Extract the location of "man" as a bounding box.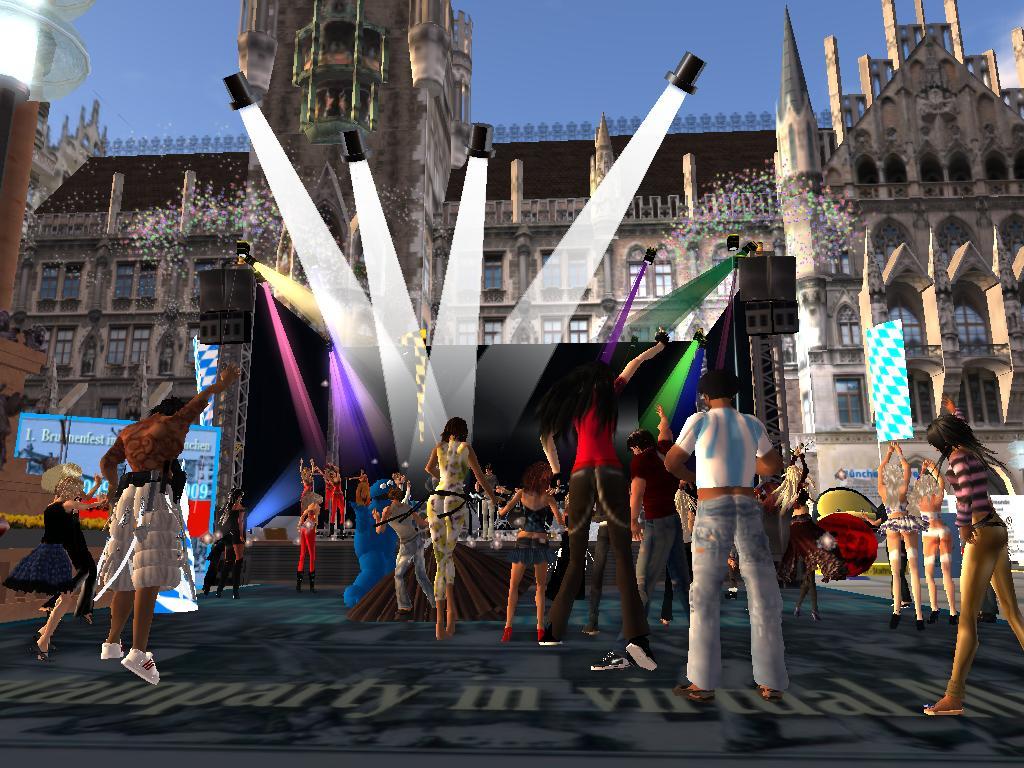
BBox(99, 362, 248, 686).
